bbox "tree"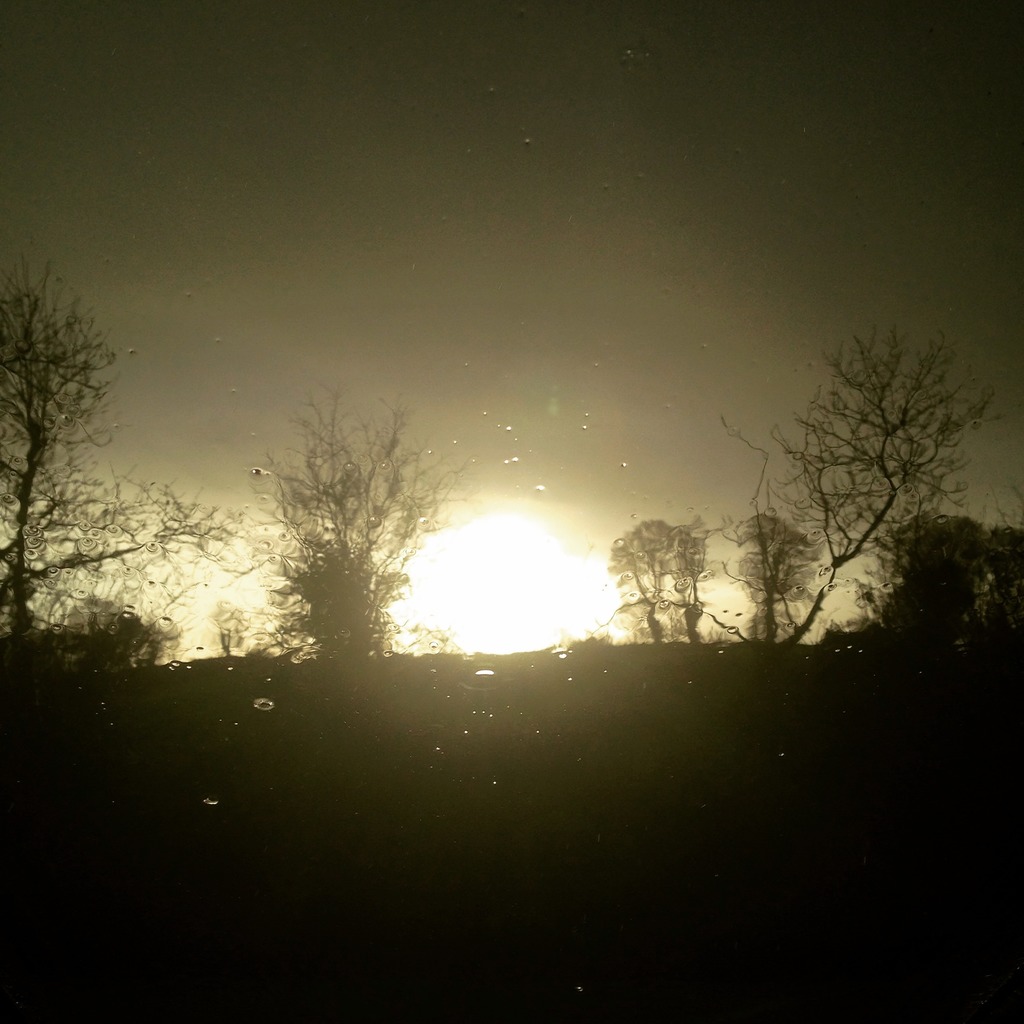
802 500 1023 685
